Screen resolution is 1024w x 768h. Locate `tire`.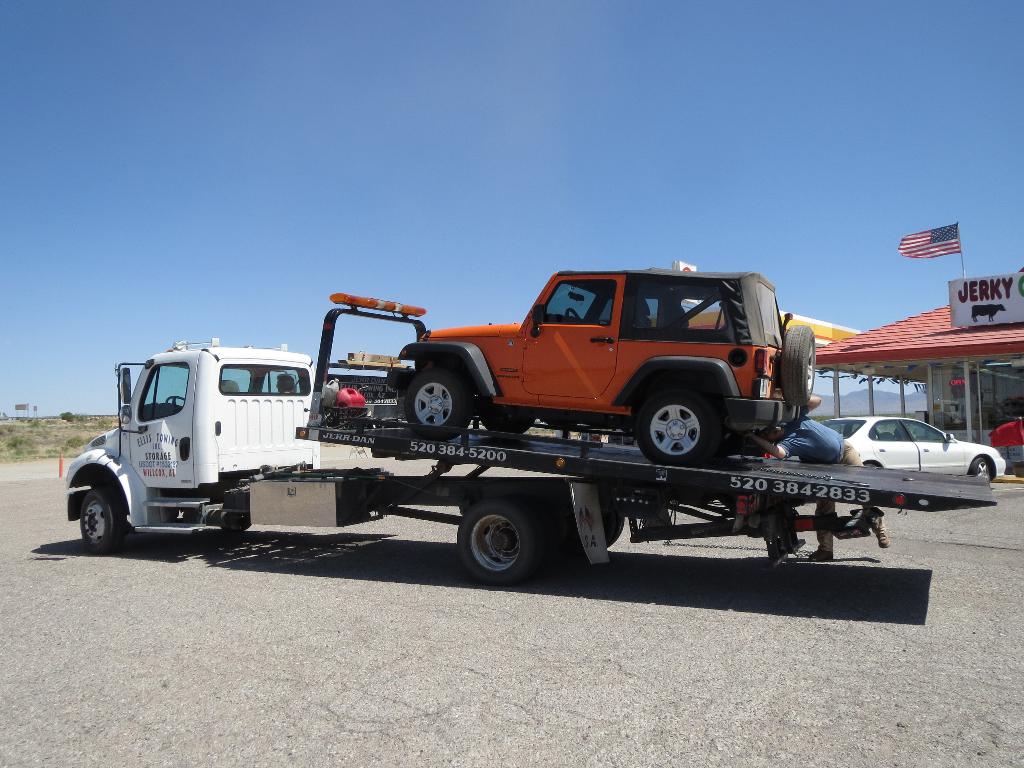
box(634, 390, 714, 465).
